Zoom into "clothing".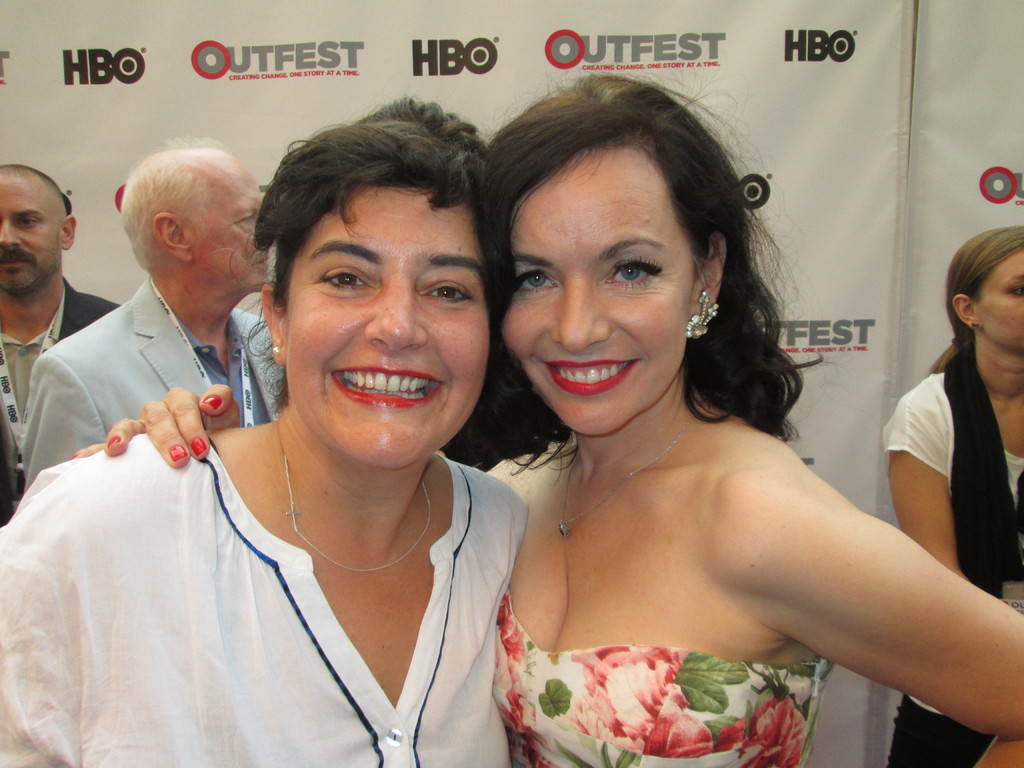
Zoom target: pyautogui.locateOnScreen(888, 351, 1023, 767).
